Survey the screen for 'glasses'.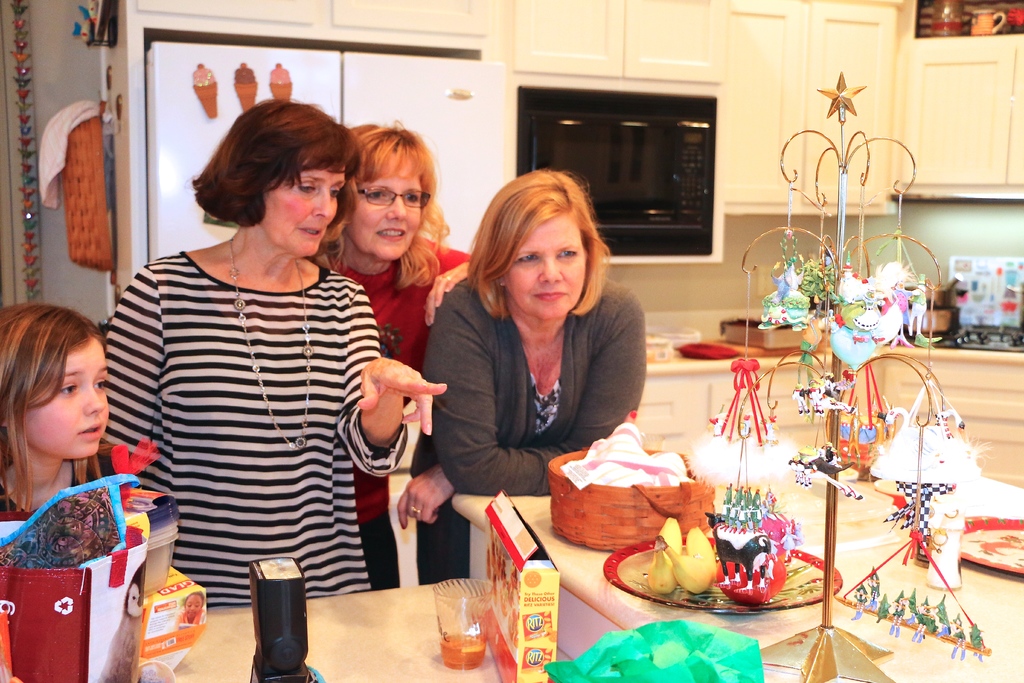
Survey found: crop(349, 183, 442, 208).
